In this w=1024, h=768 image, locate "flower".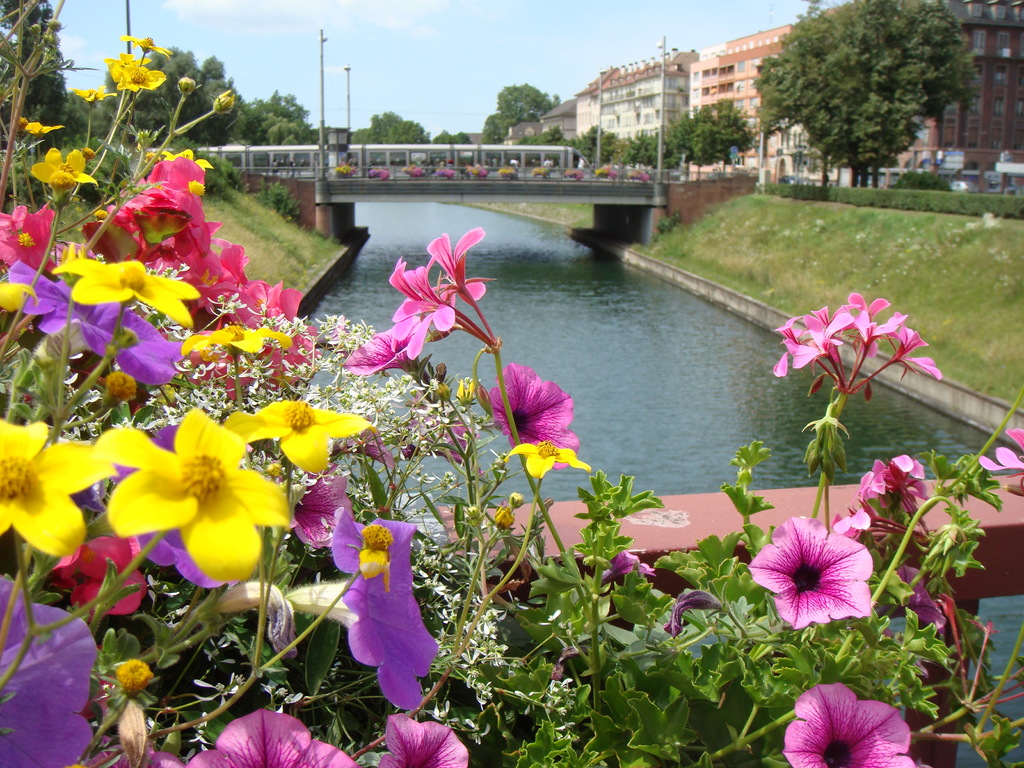
Bounding box: bbox=(940, 586, 968, 688).
